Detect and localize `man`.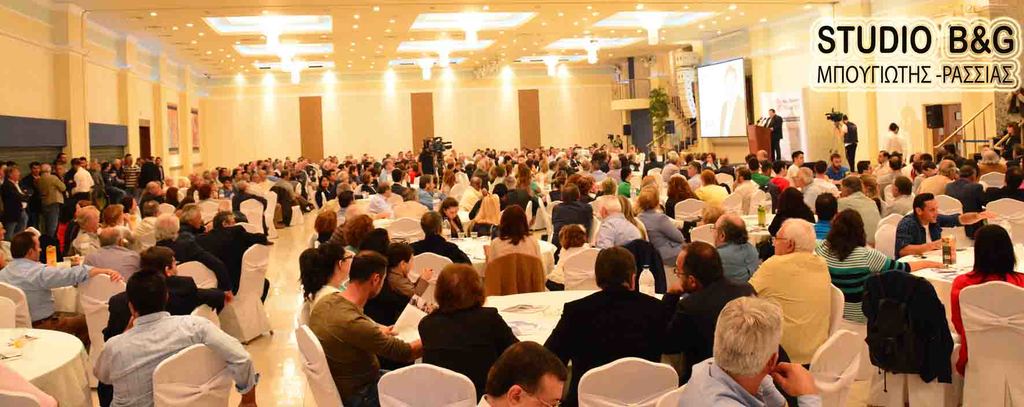
Localized at bbox(888, 122, 911, 163).
